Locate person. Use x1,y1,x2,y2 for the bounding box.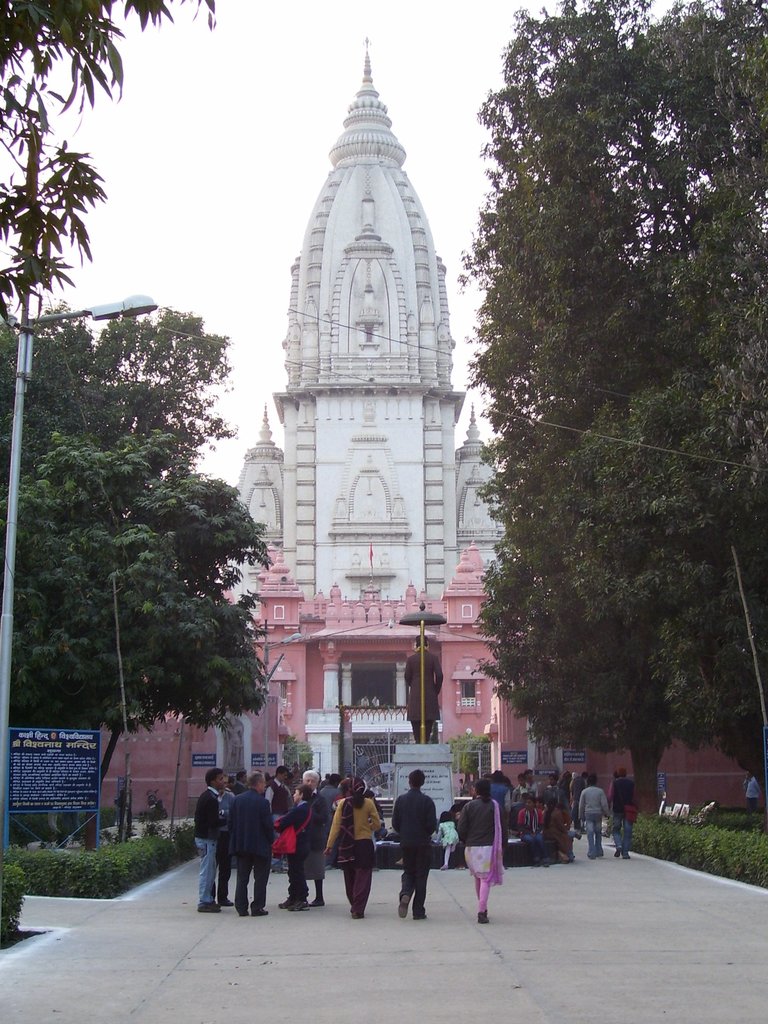
234,772,250,794.
